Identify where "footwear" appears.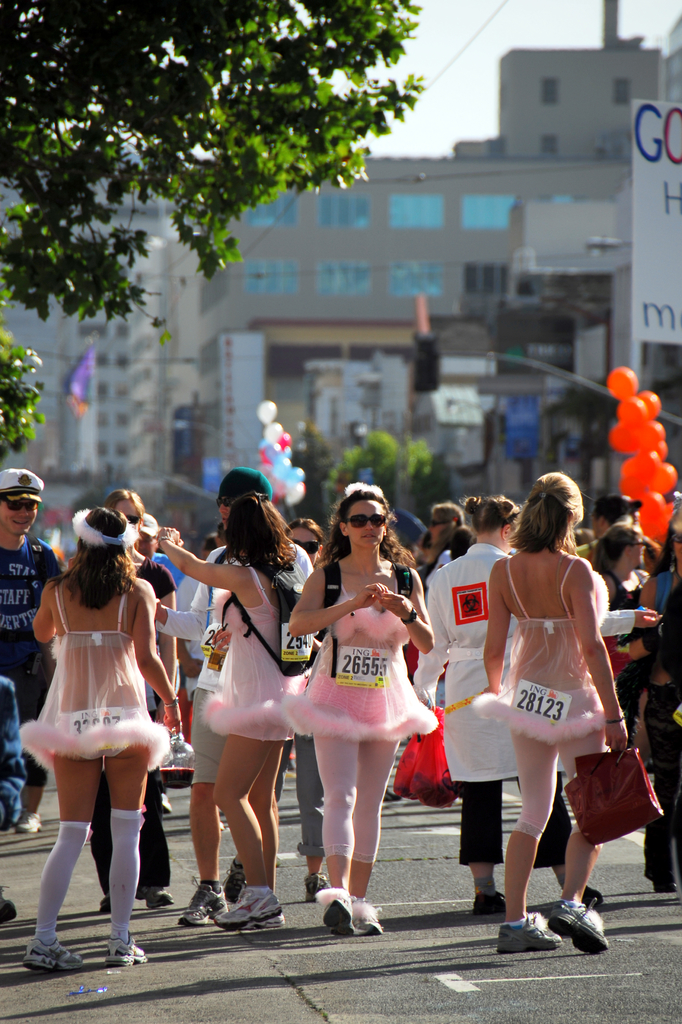
Appears at [x1=640, y1=868, x2=680, y2=894].
